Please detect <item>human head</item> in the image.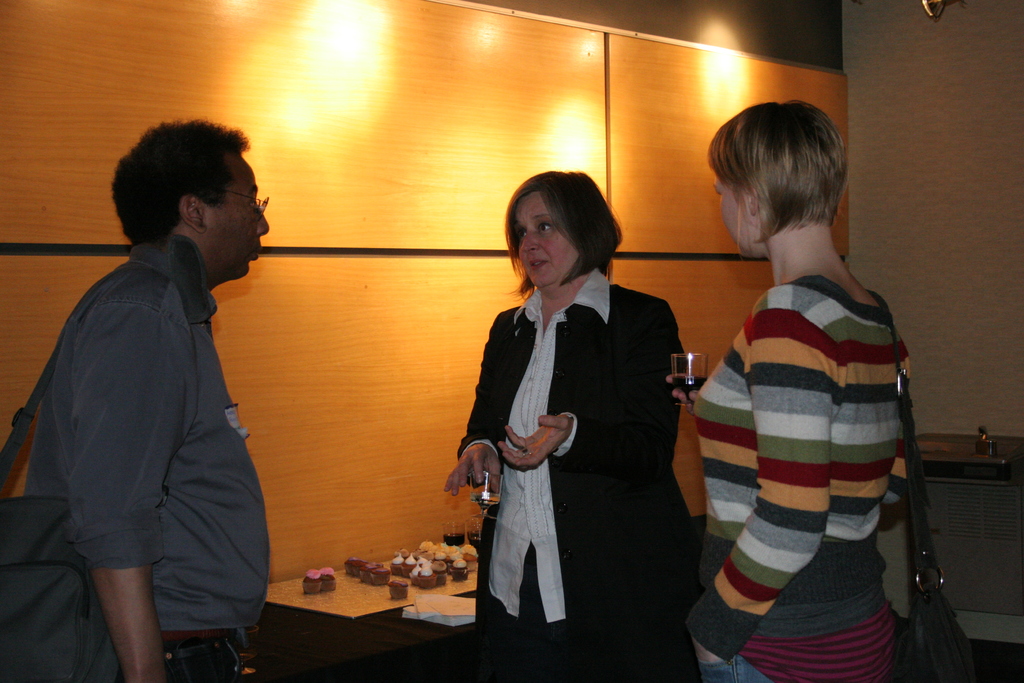
bbox=(493, 163, 618, 292).
